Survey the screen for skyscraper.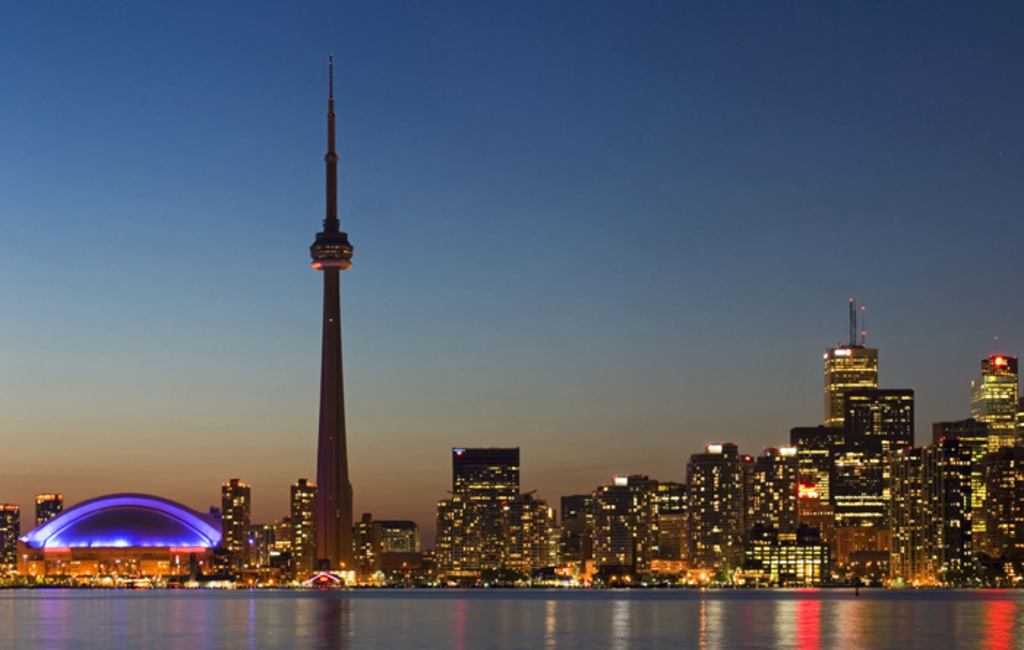
Survey found: select_region(788, 422, 834, 471).
